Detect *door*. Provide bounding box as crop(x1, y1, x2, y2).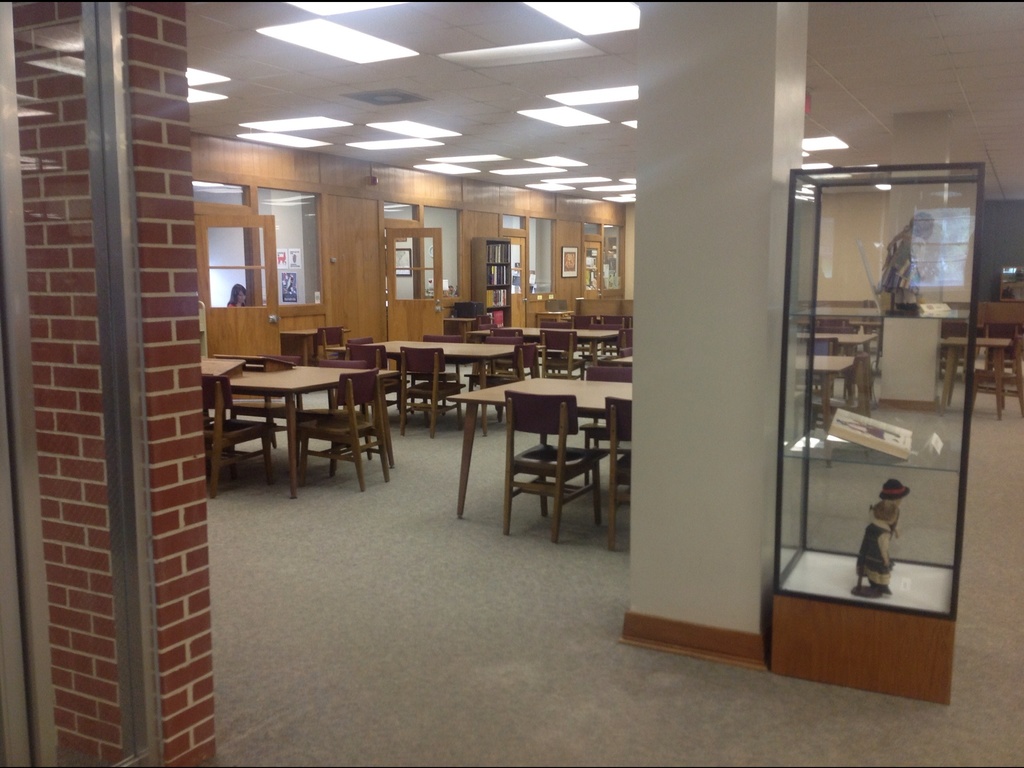
crop(585, 239, 602, 323).
